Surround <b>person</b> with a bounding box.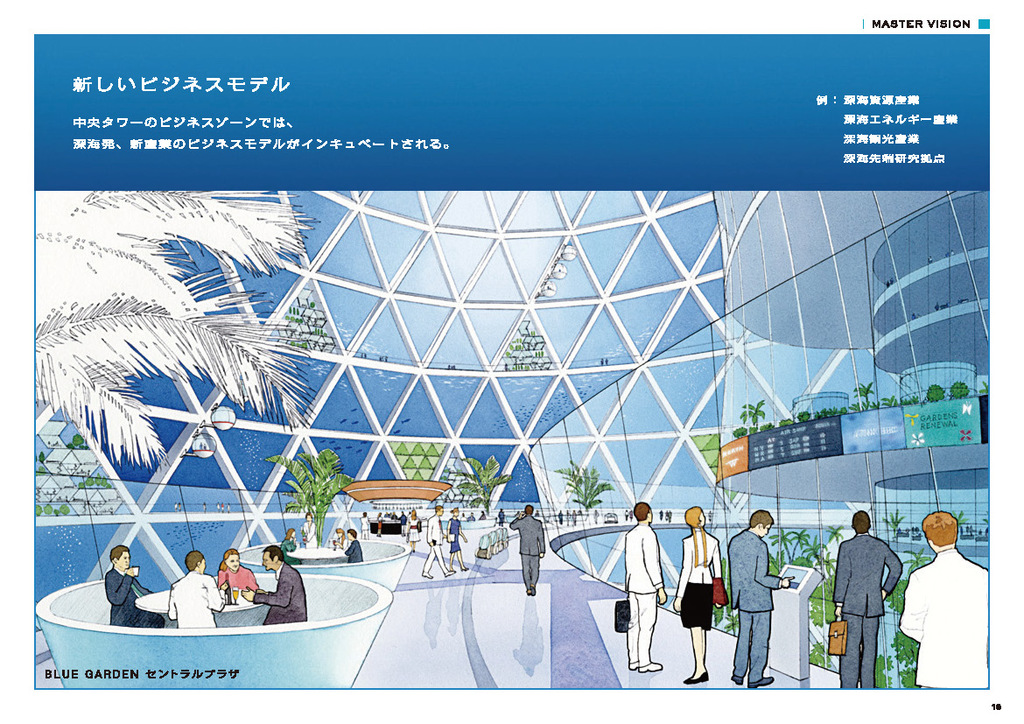
box=[562, 510, 568, 524].
